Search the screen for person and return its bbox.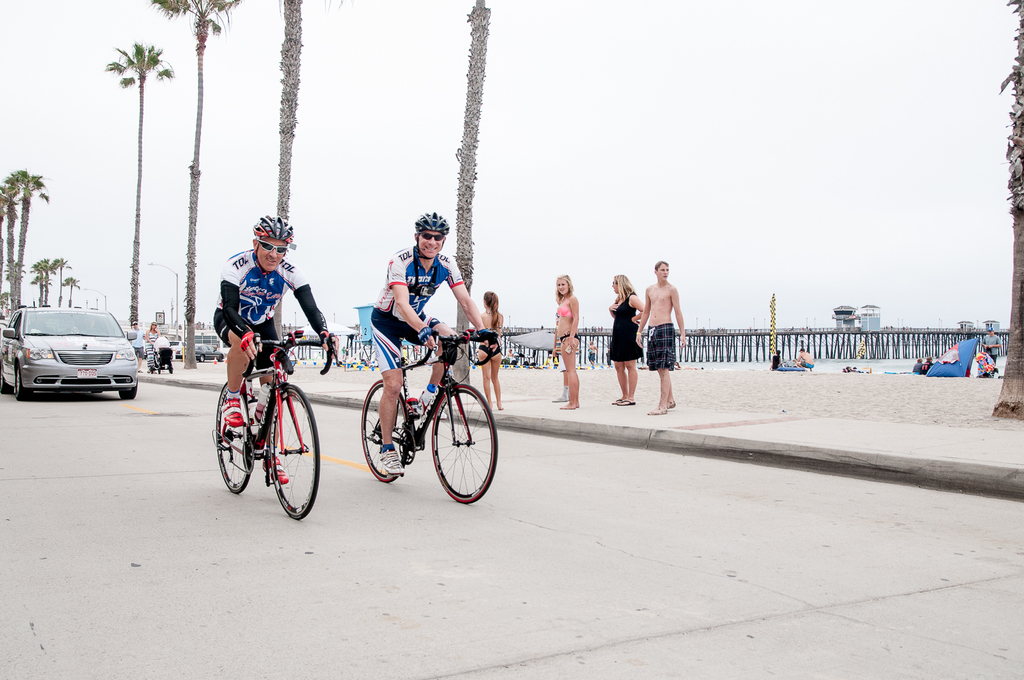
Found: {"left": 212, "top": 212, "right": 346, "bottom": 489}.
